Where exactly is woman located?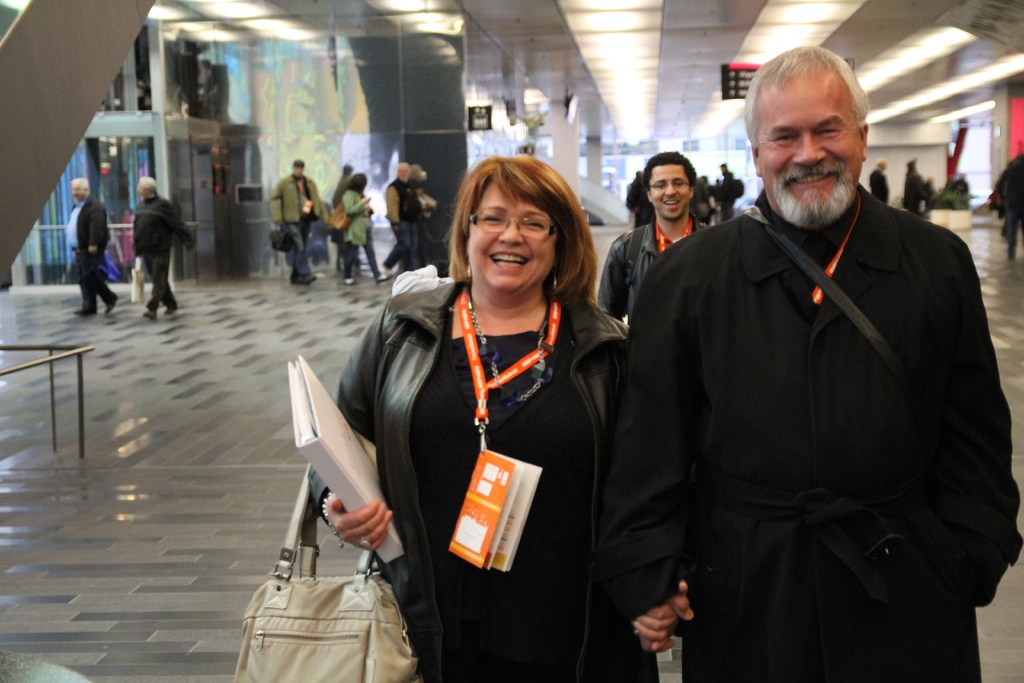
Its bounding box is 341:169:387:283.
